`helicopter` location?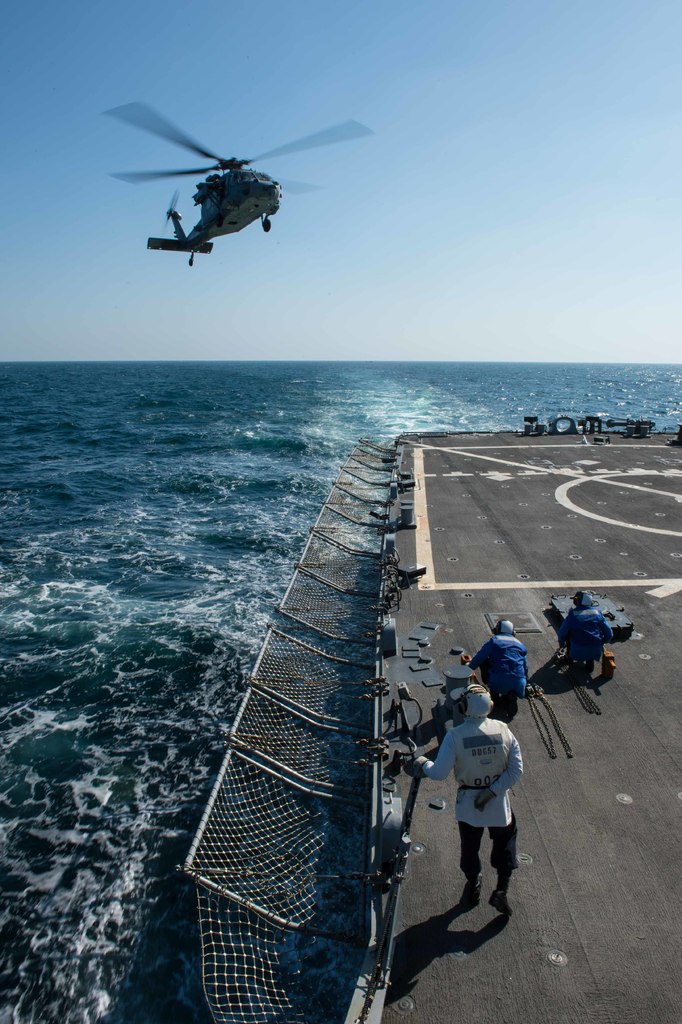
box=[96, 95, 380, 267]
